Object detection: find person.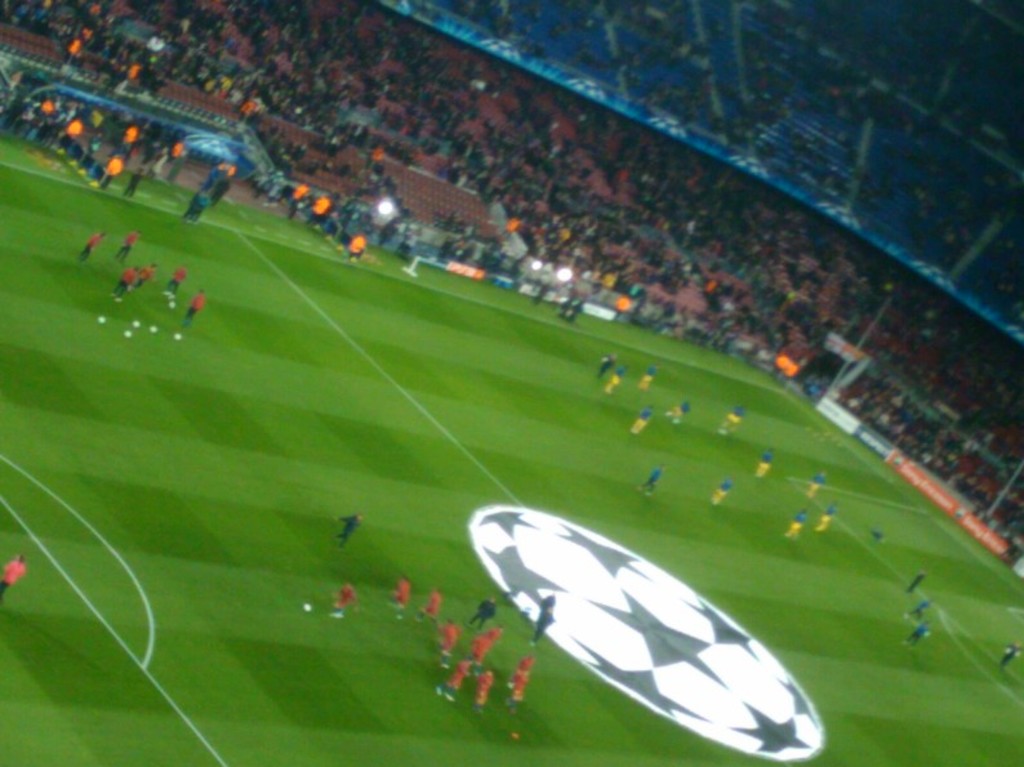
<bbox>721, 406, 744, 438</bbox>.
